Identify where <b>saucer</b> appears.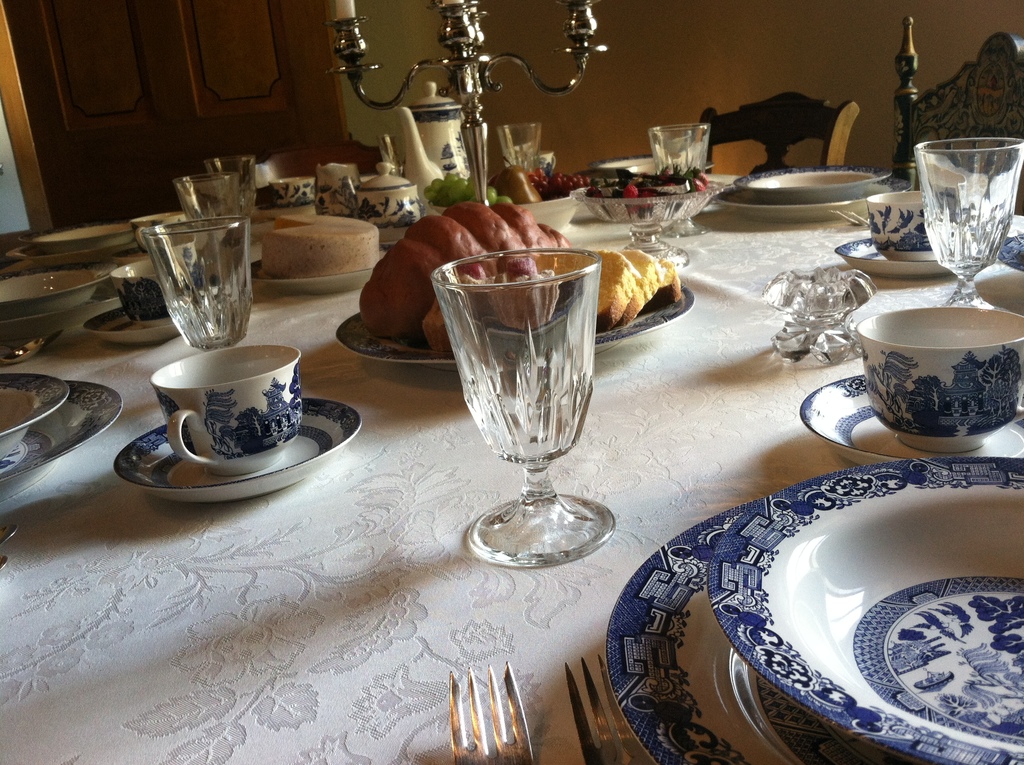
Appears at [x1=835, y1=234, x2=948, y2=280].
